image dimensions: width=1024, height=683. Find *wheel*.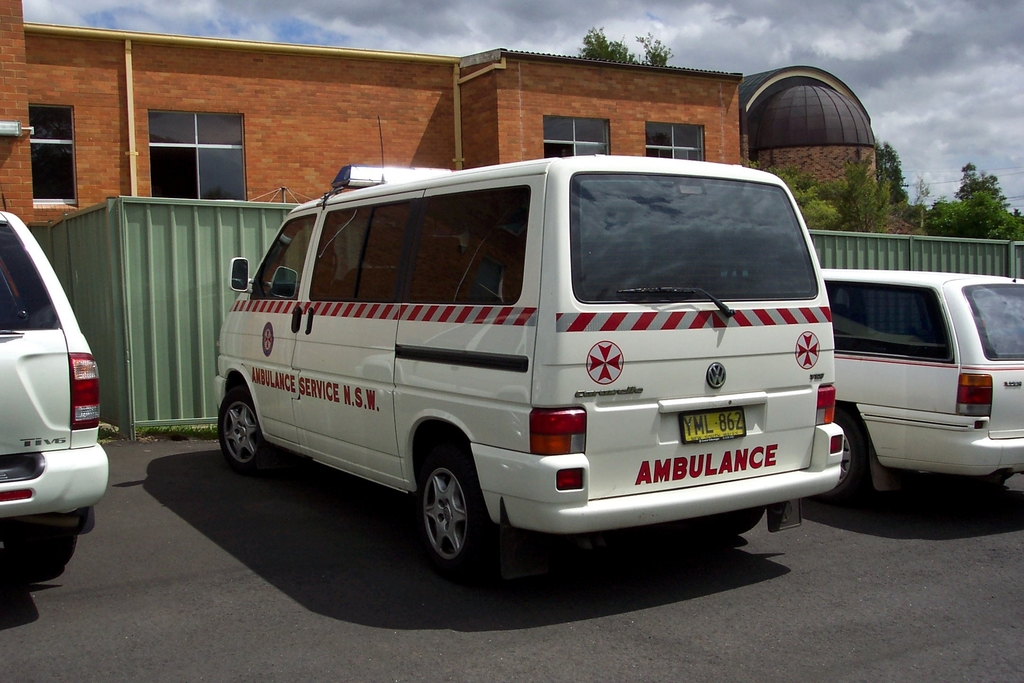
locate(210, 382, 265, 487).
